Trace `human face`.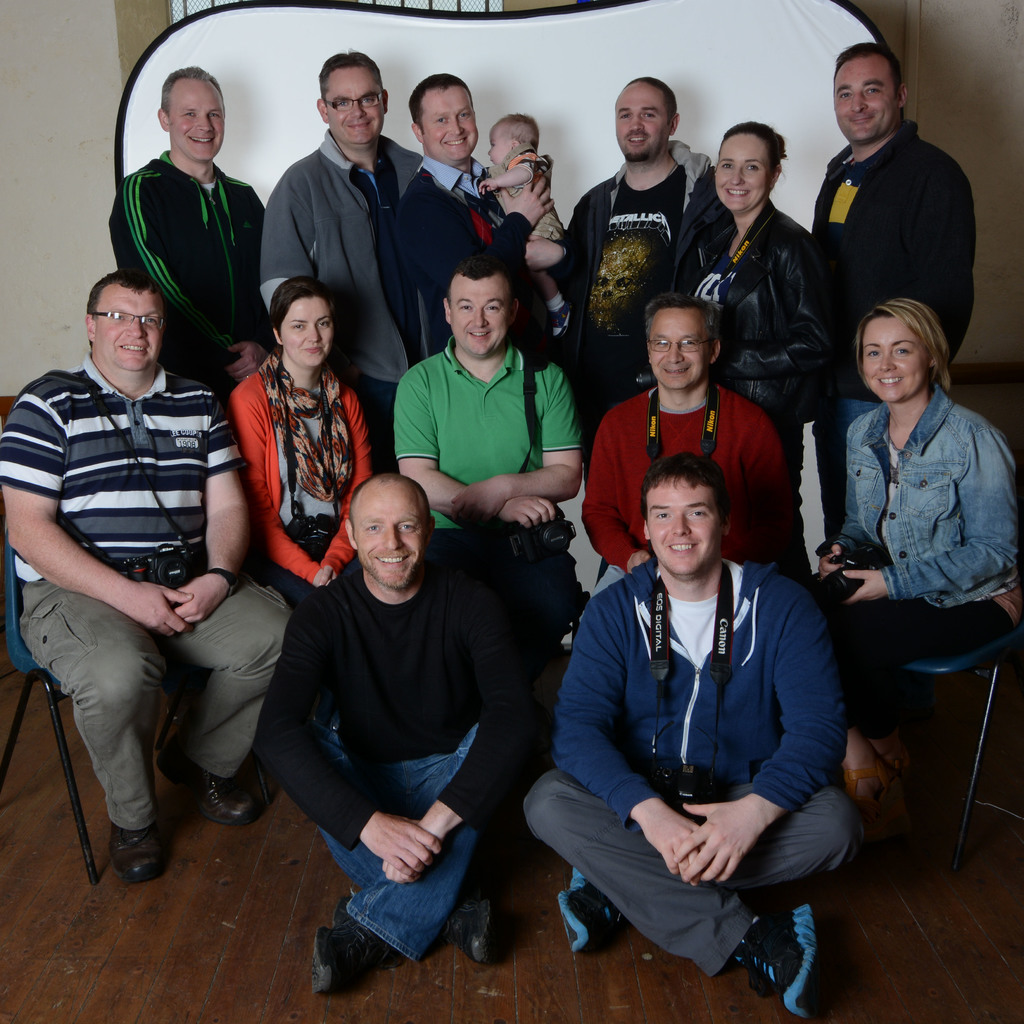
Traced to select_region(487, 126, 508, 163).
